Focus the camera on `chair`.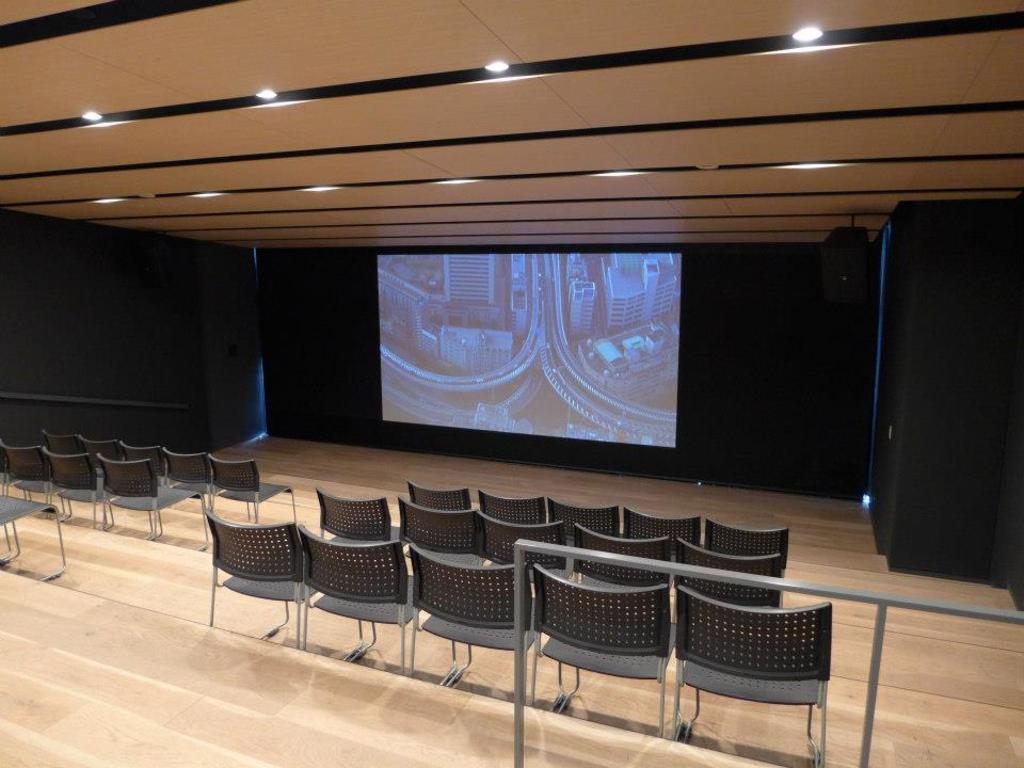
Focus region: <region>404, 474, 470, 516</region>.
